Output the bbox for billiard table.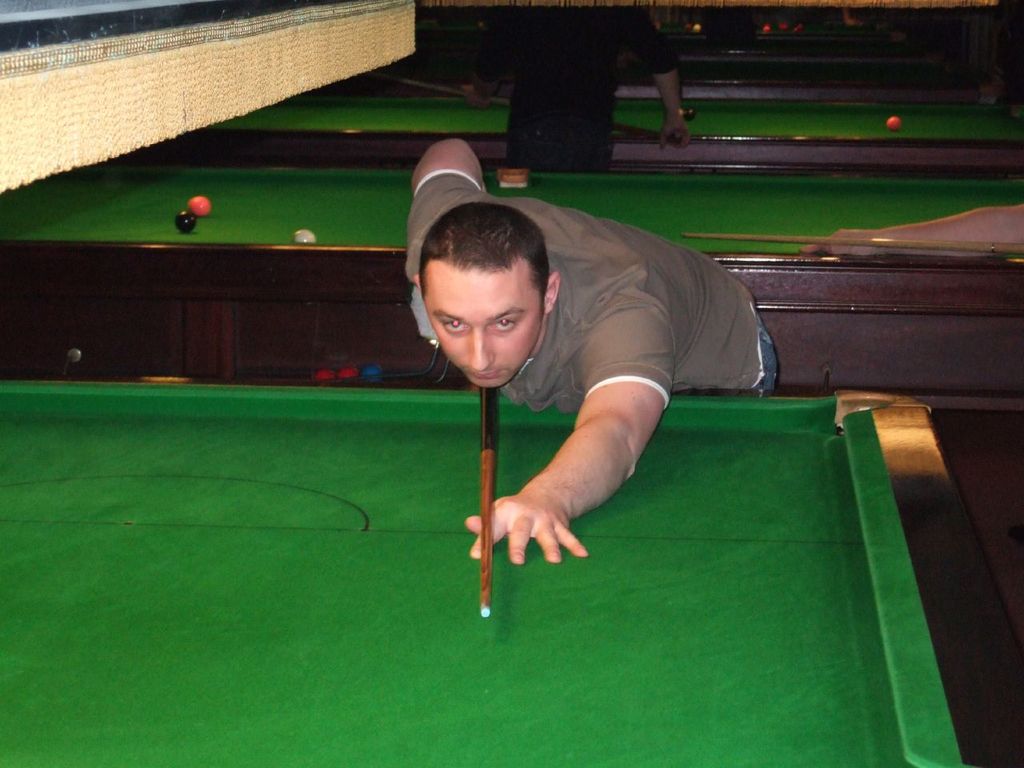
[x1=103, y1=87, x2=1023, y2=181].
